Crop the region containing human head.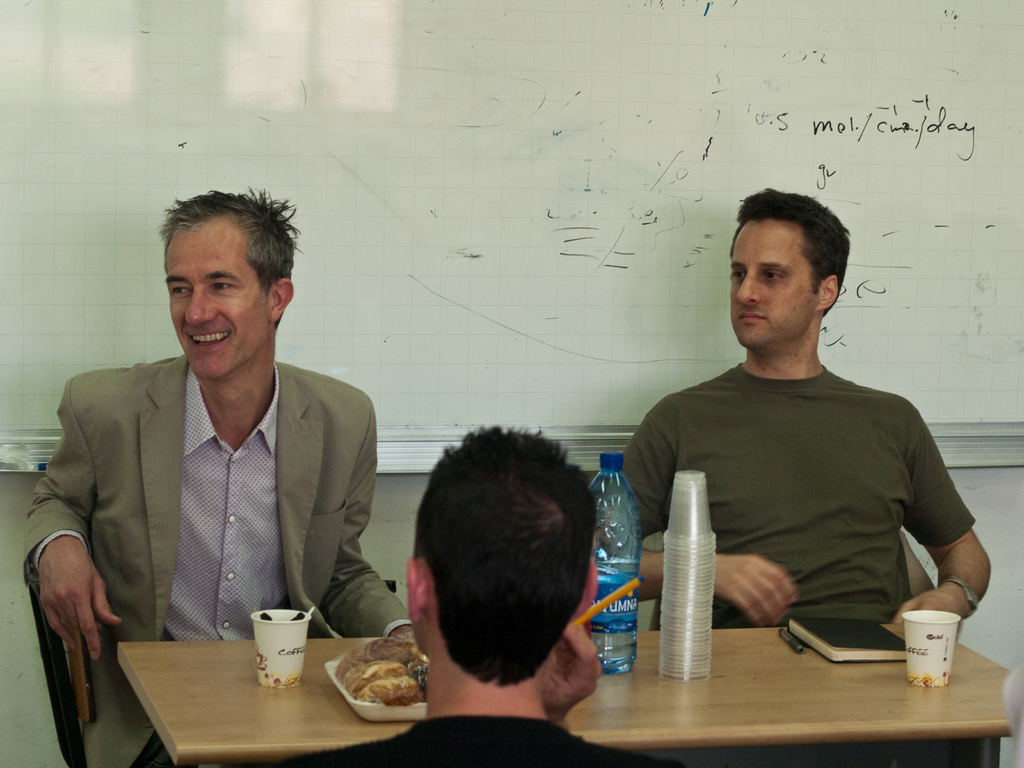
Crop region: {"left": 406, "top": 422, "right": 599, "bottom": 685}.
